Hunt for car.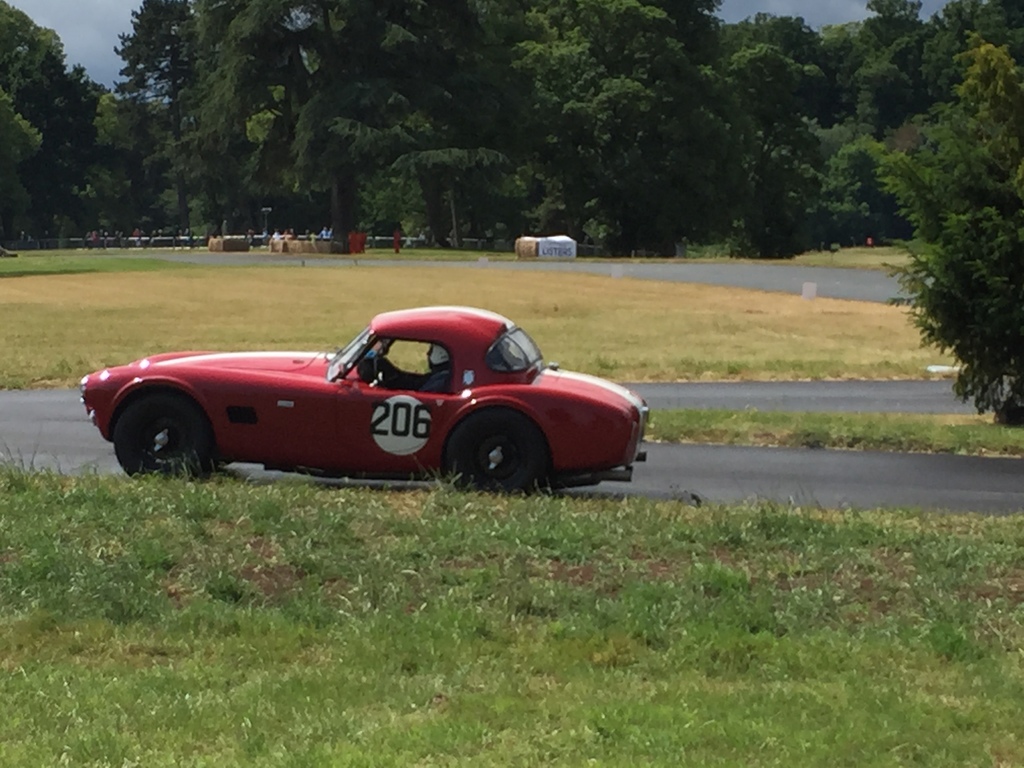
Hunted down at box=[82, 301, 667, 501].
